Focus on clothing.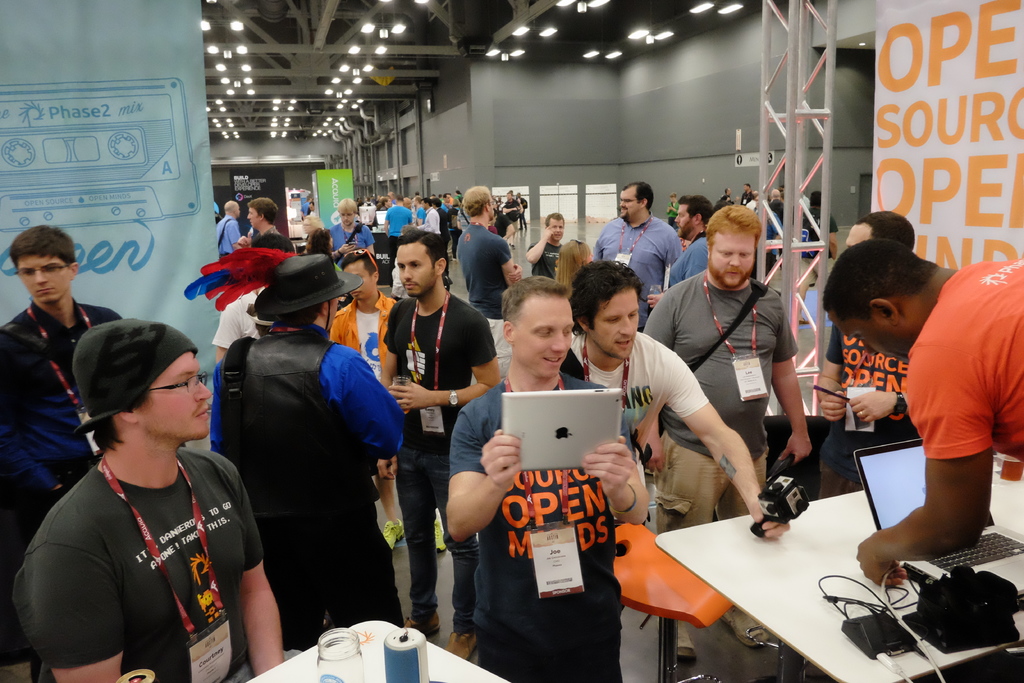
Focused at <box>524,241,566,277</box>.
